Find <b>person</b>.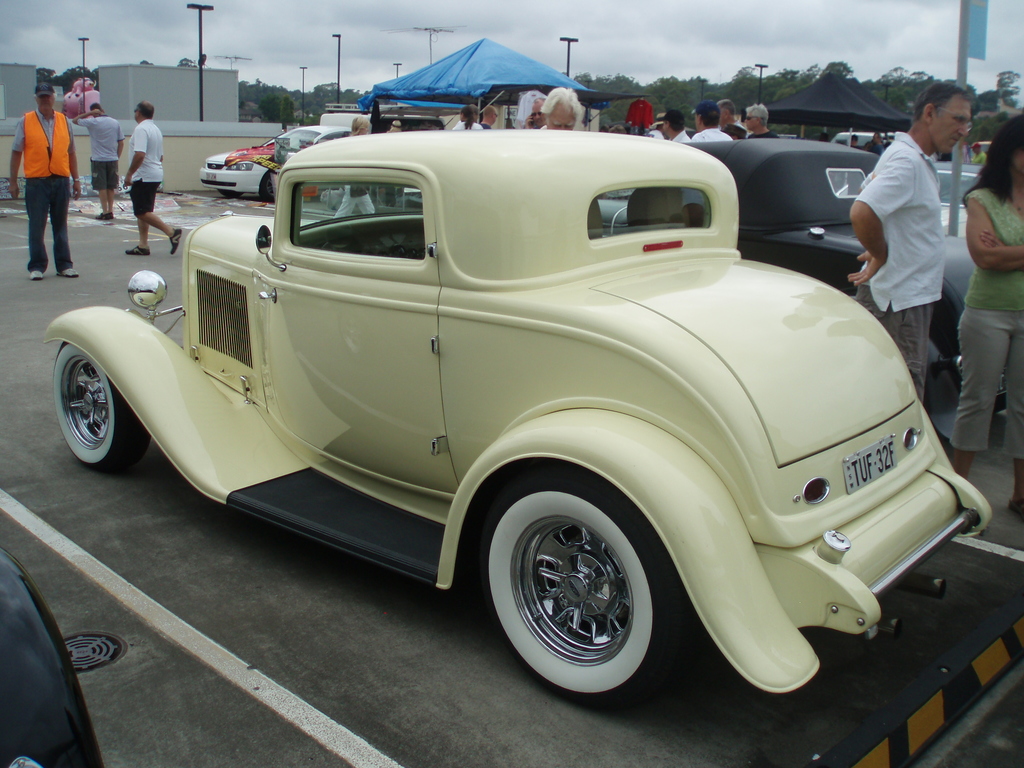
Rect(954, 116, 1023, 522).
